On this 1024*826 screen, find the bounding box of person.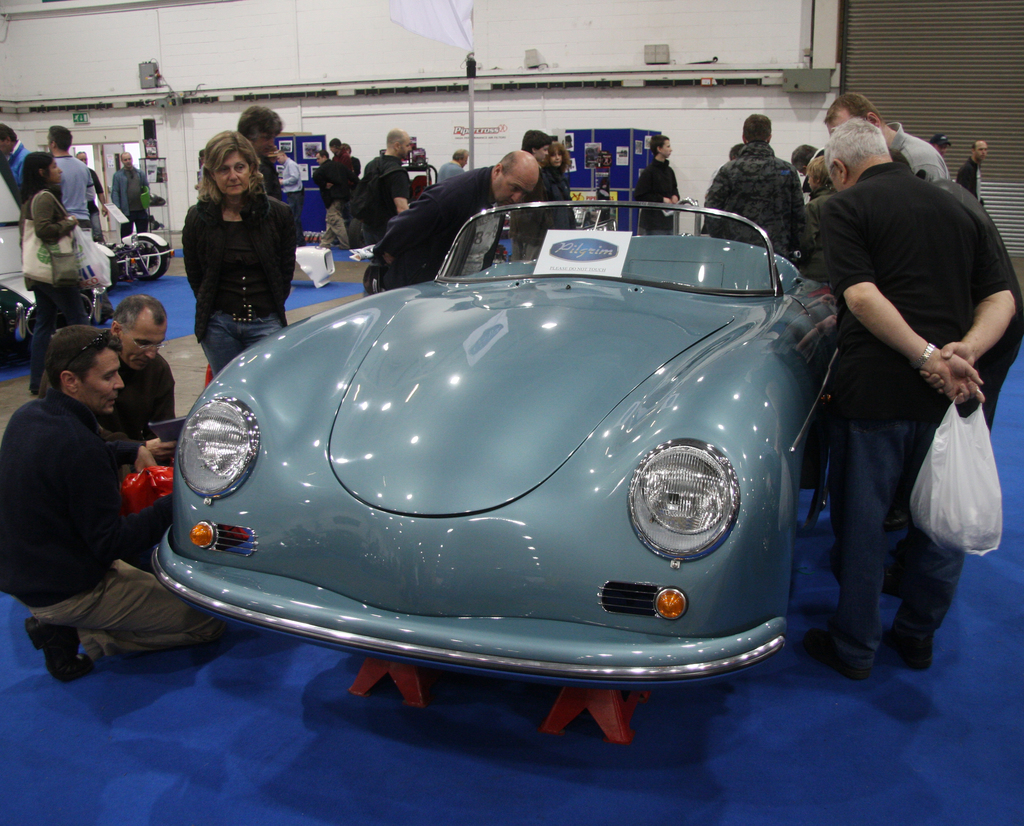
Bounding box: box(630, 132, 682, 236).
